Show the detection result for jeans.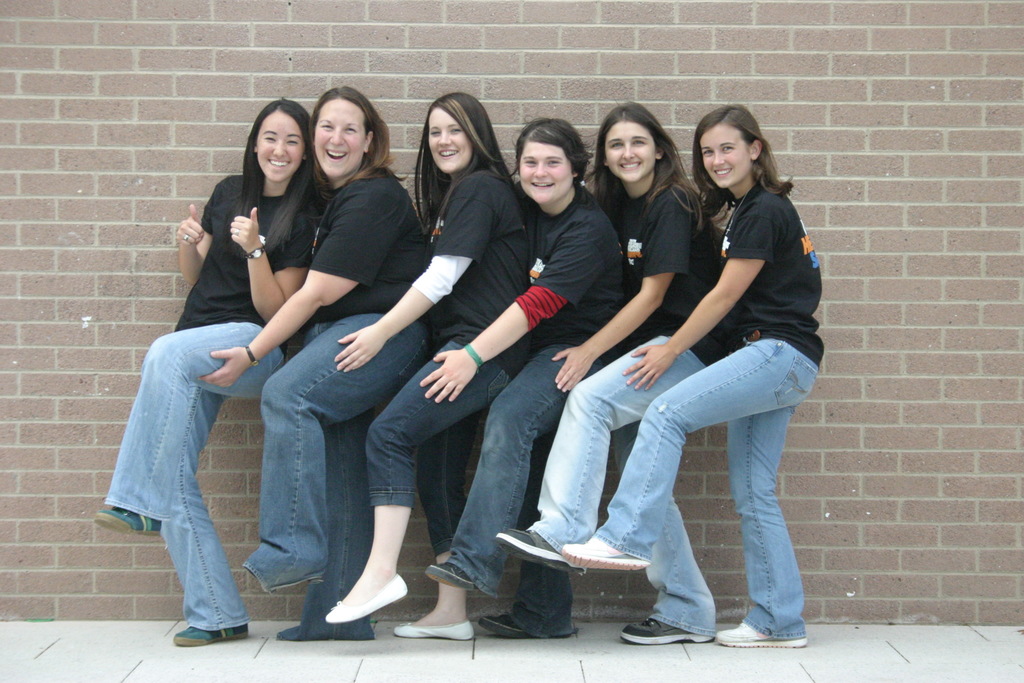
box(593, 332, 831, 643).
